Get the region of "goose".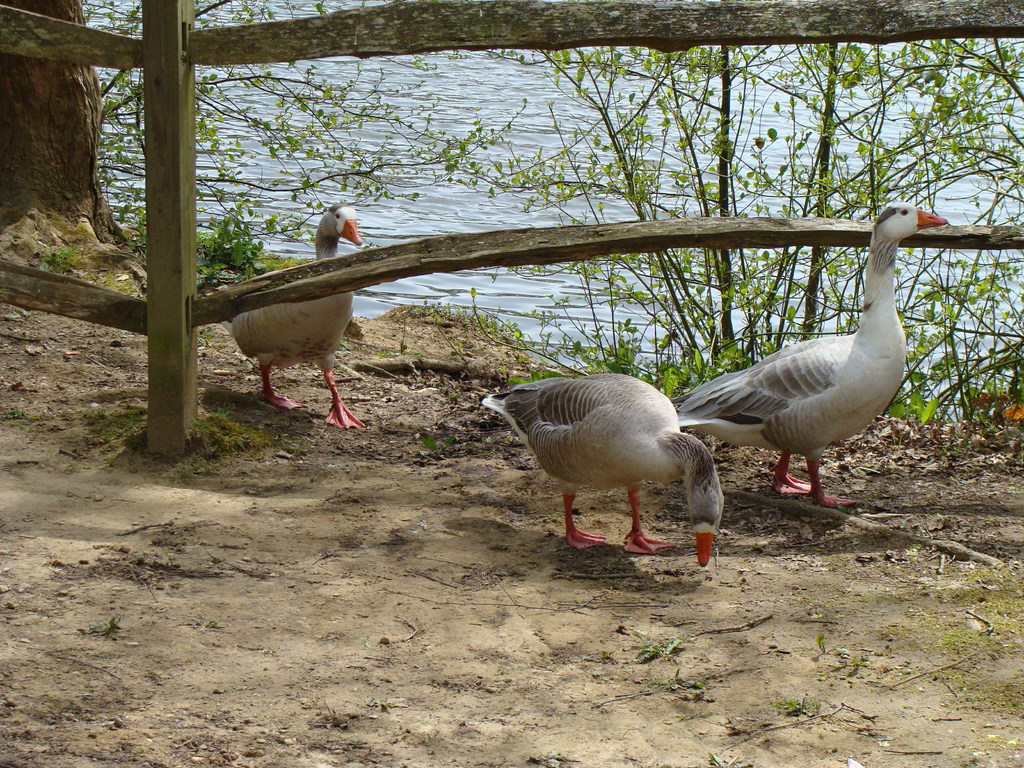
l=493, t=366, r=730, b=572.
